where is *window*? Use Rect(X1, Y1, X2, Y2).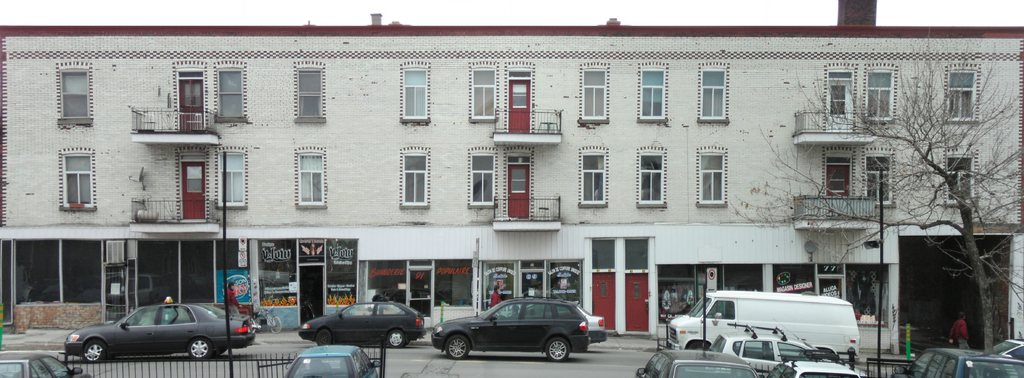
Rect(465, 148, 493, 204).
